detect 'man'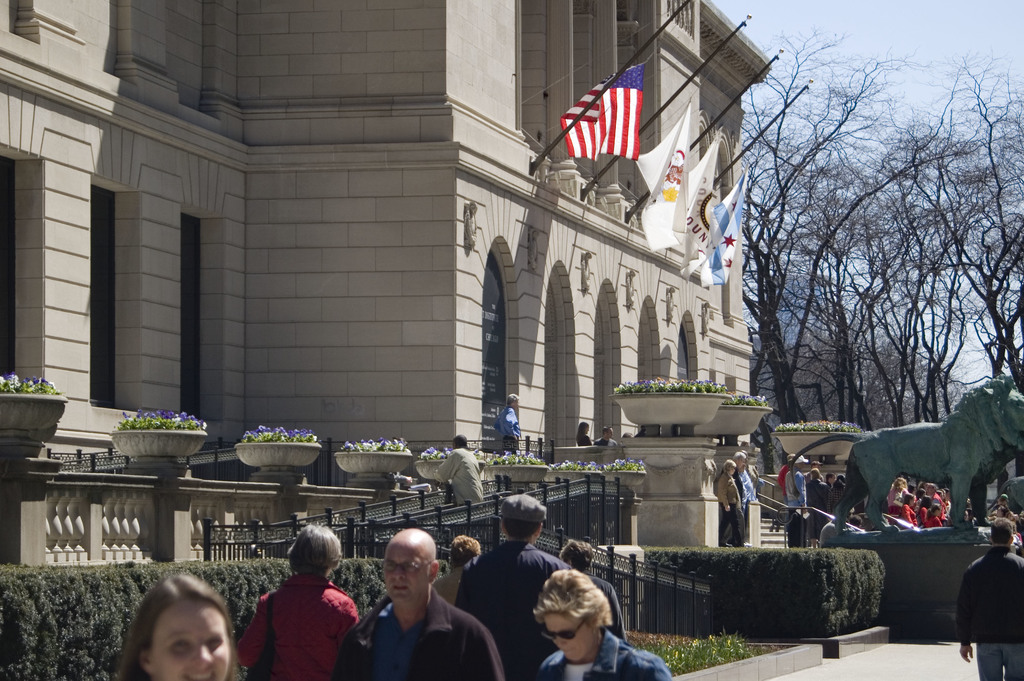
select_region(786, 457, 810, 511)
